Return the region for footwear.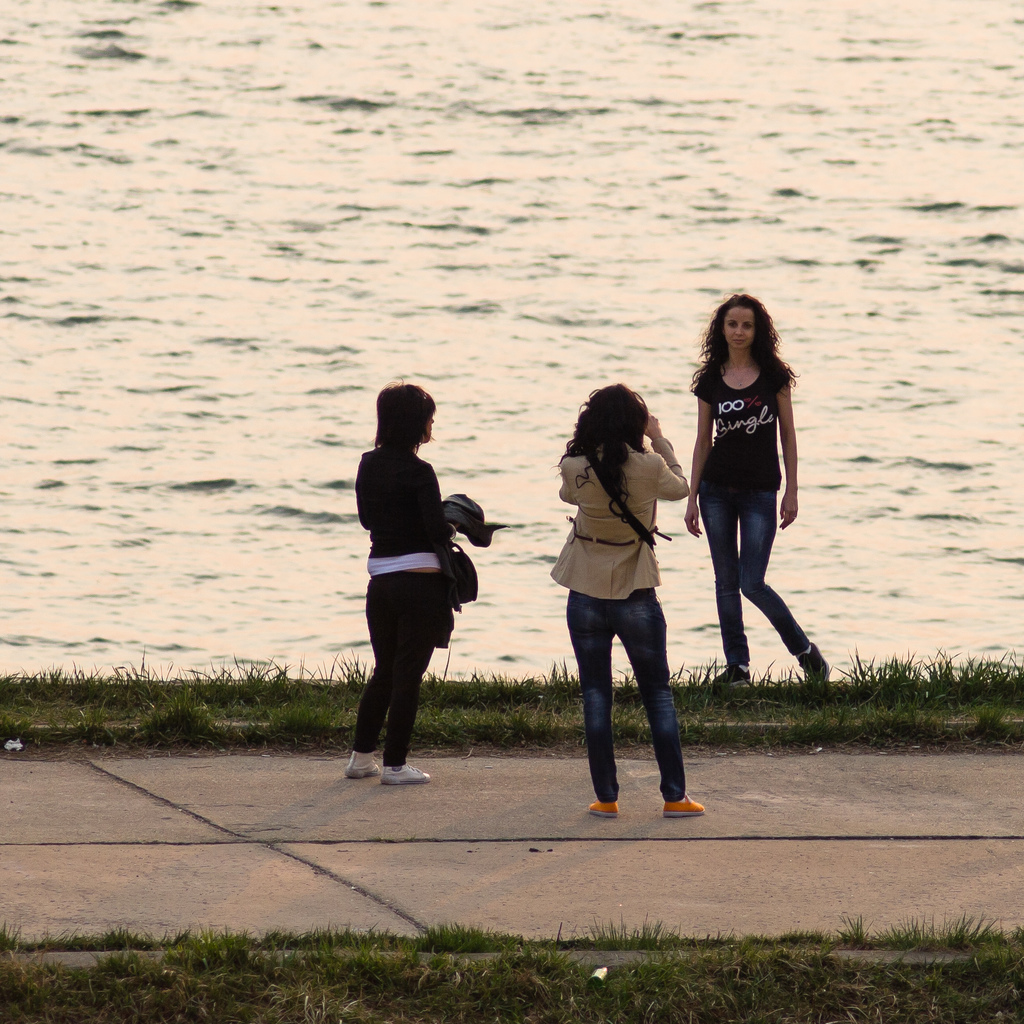
crop(589, 801, 615, 816).
